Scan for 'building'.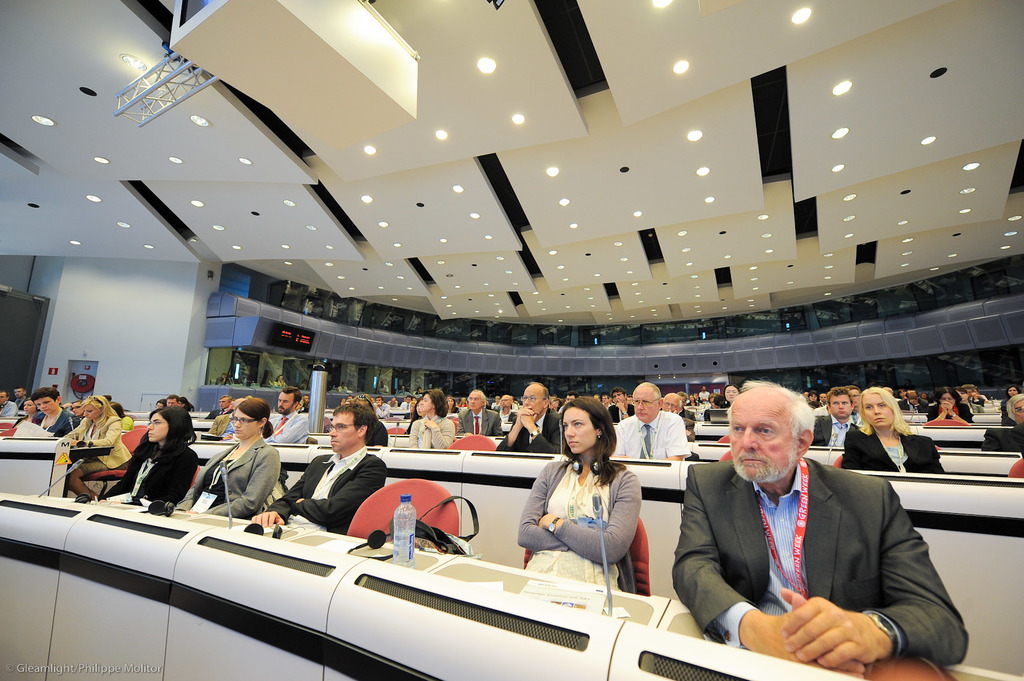
Scan result: BBox(0, 0, 1023, 680).
